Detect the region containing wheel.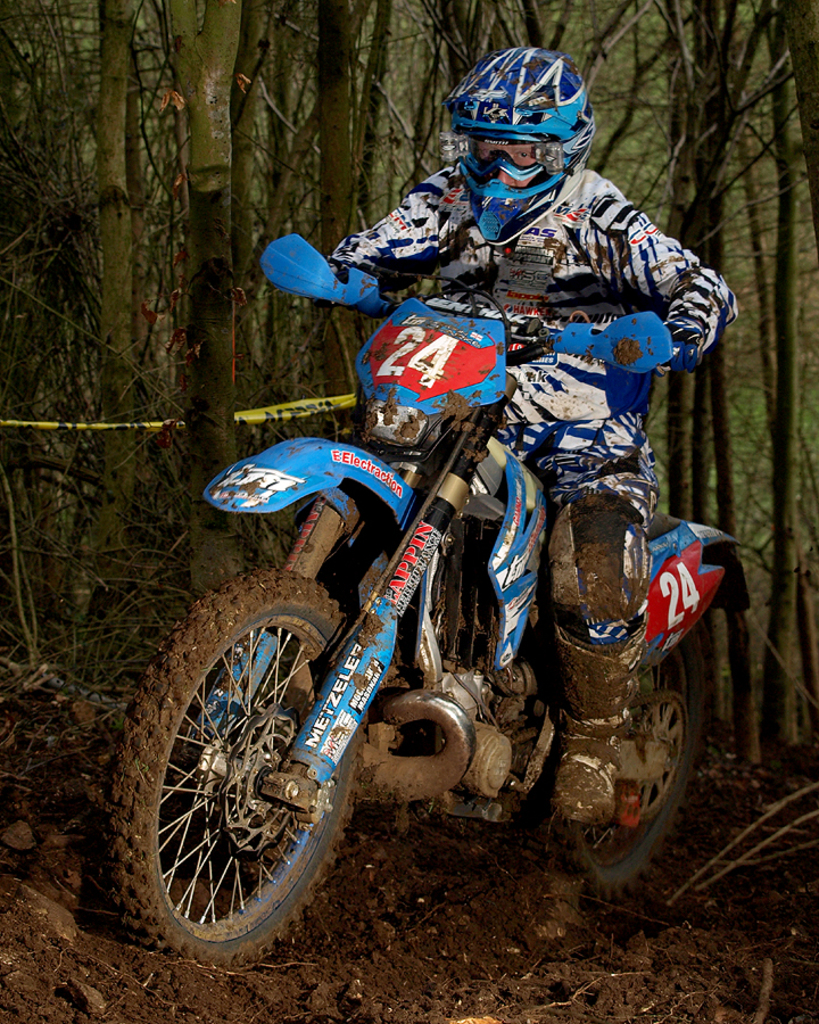
<box>135,587,374,943</box>.
